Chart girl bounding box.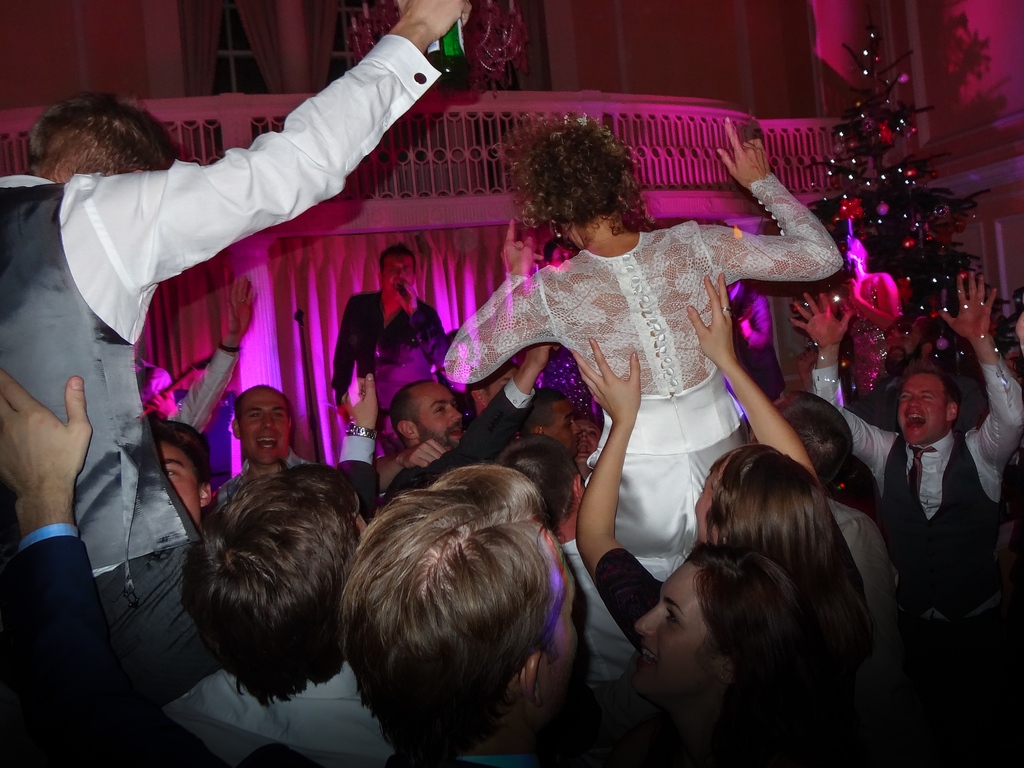
Charted: 564:270:879:757.
